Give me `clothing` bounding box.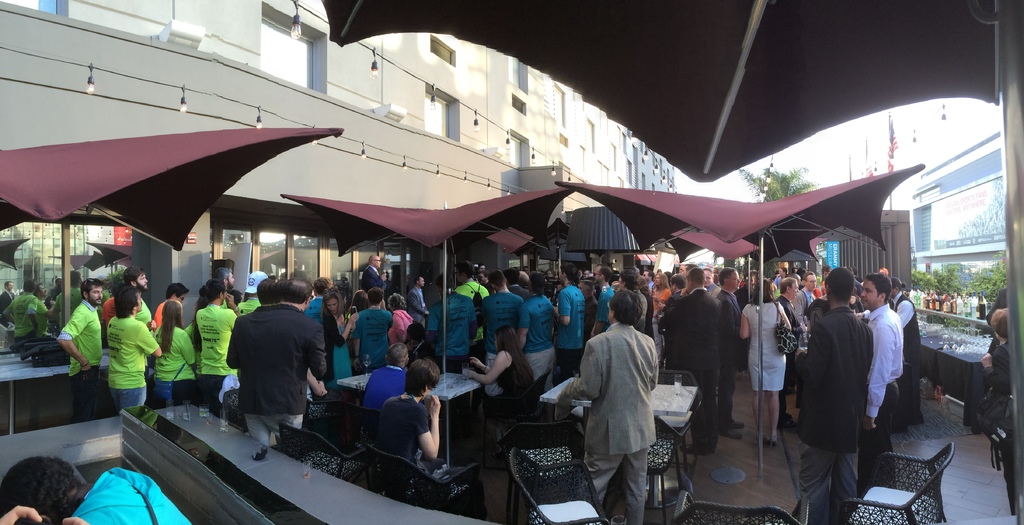
[left=374, top=399, right=445, bottom=497].
